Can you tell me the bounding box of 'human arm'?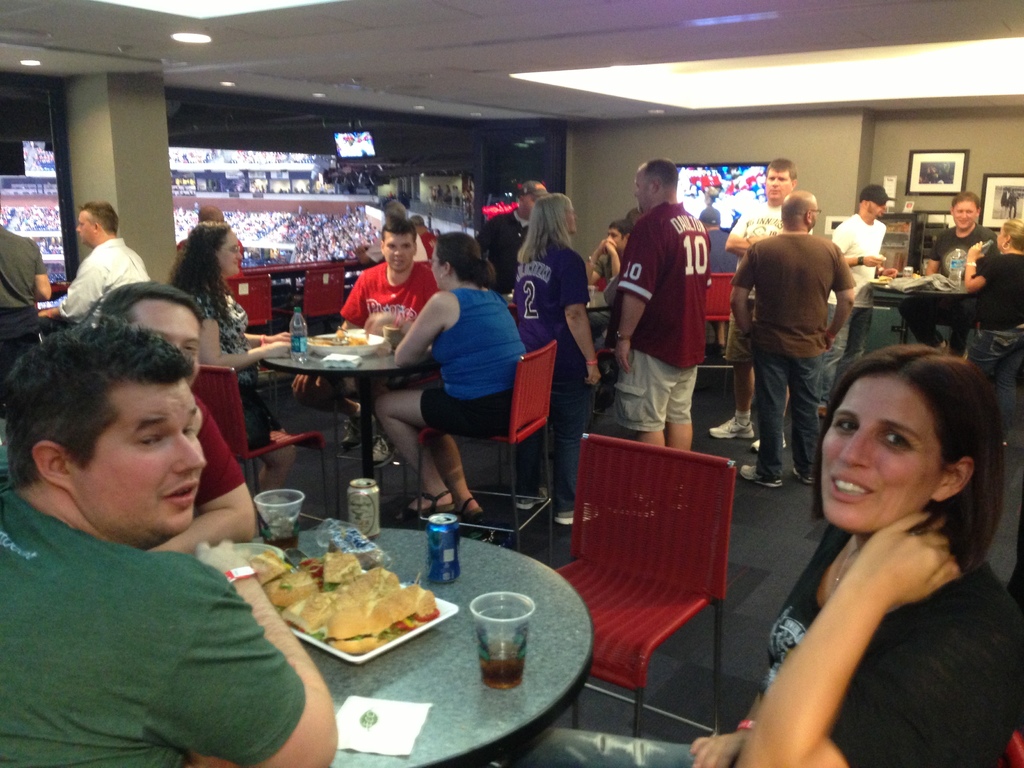
box(29, 236, 53, 300).
